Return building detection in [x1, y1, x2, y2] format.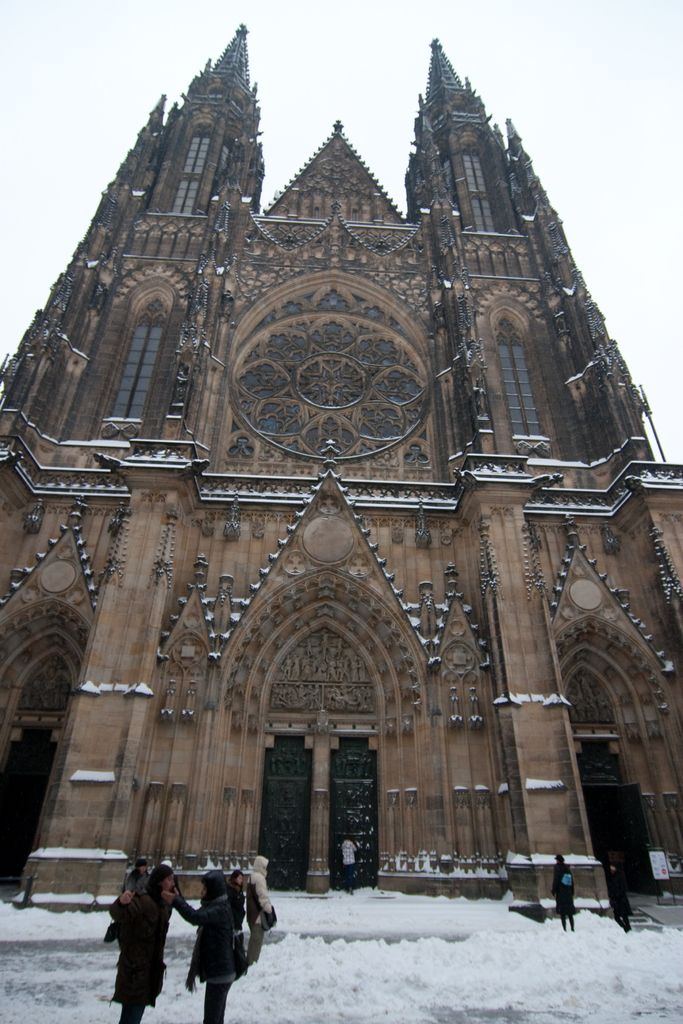
[0, 17, 682, 916].
